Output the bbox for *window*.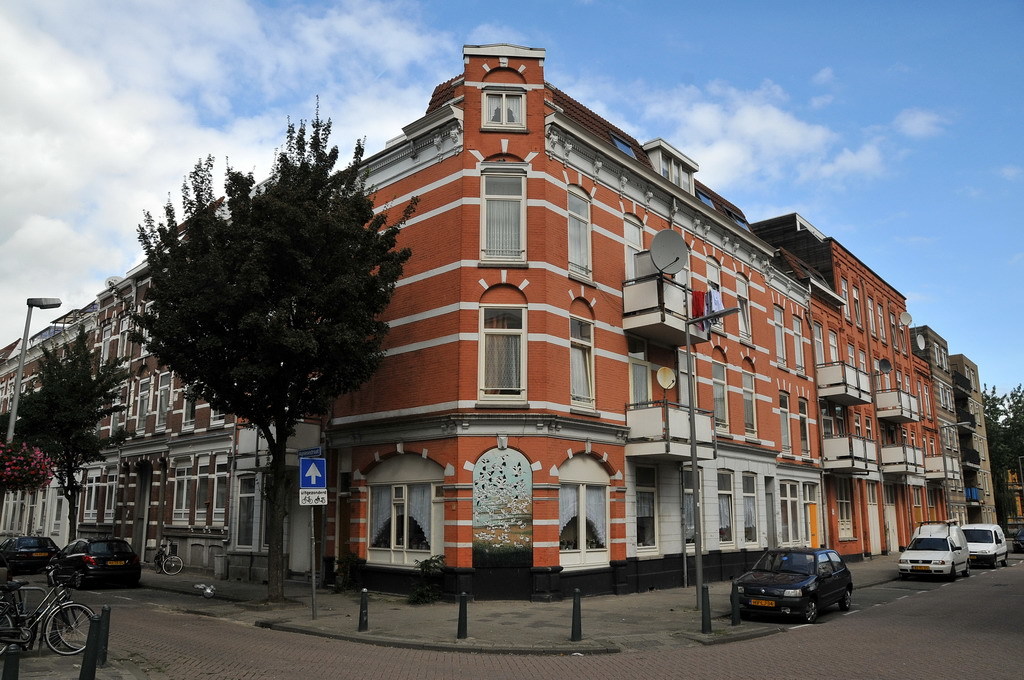
[x1=709, y1=344, x2=738, y2=443].
